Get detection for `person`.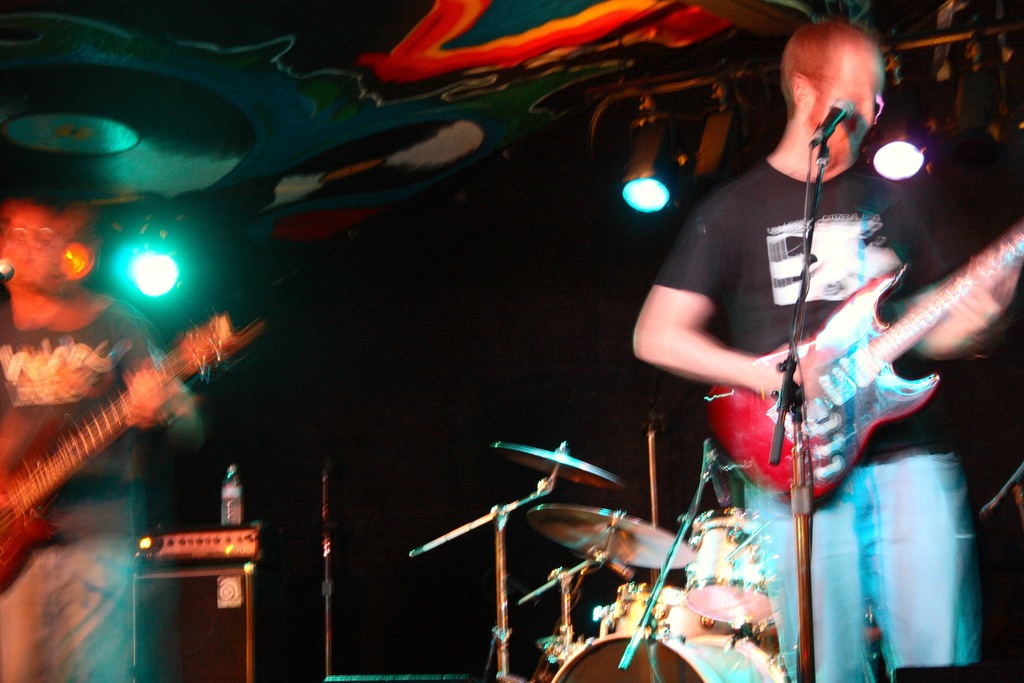
Detection: crop(678, 3, 980, 639).
